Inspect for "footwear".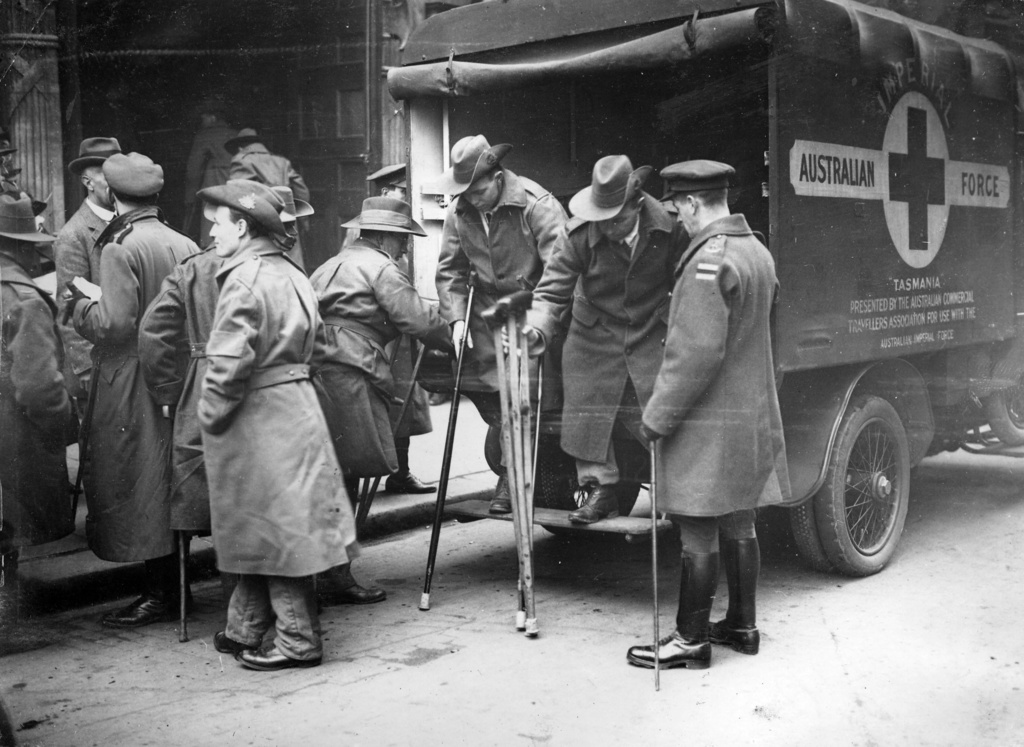
Inspection: [379,462,438,495].
